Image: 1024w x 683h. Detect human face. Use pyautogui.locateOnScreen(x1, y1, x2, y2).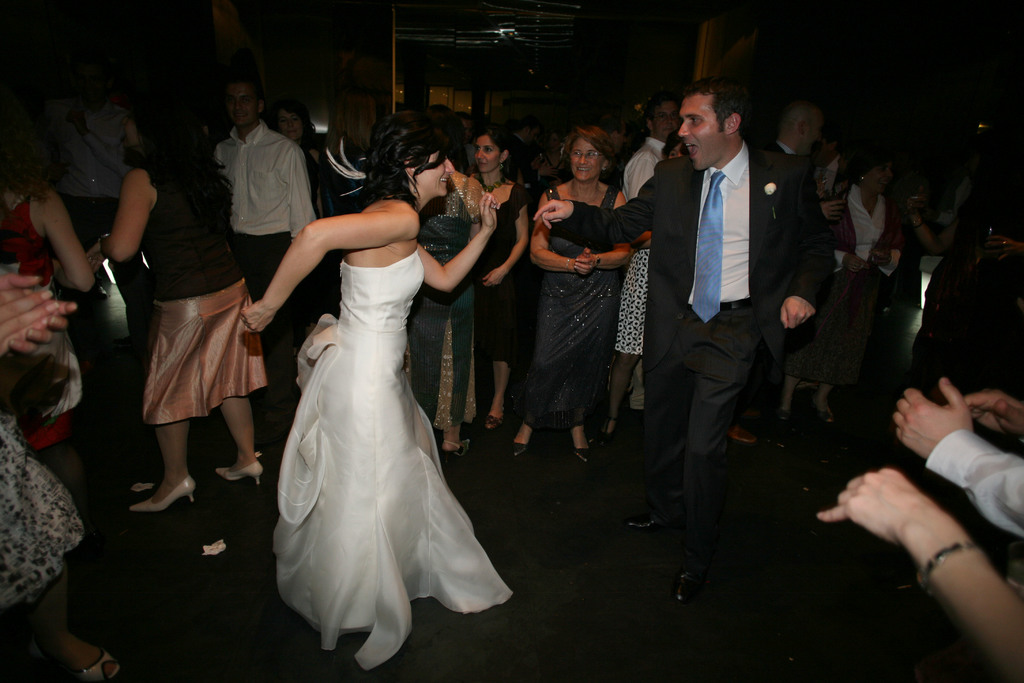
pyautogui.locateOnScreen(802, 120, 827, 148).
